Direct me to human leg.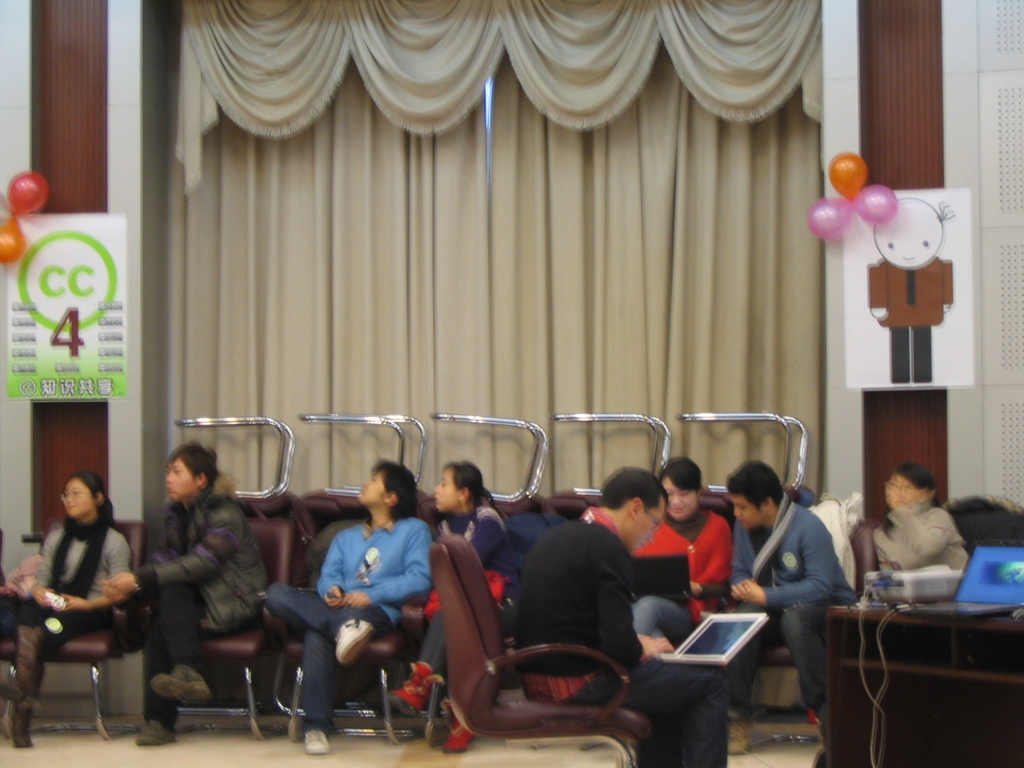
Direction: [129,611,182,754].
